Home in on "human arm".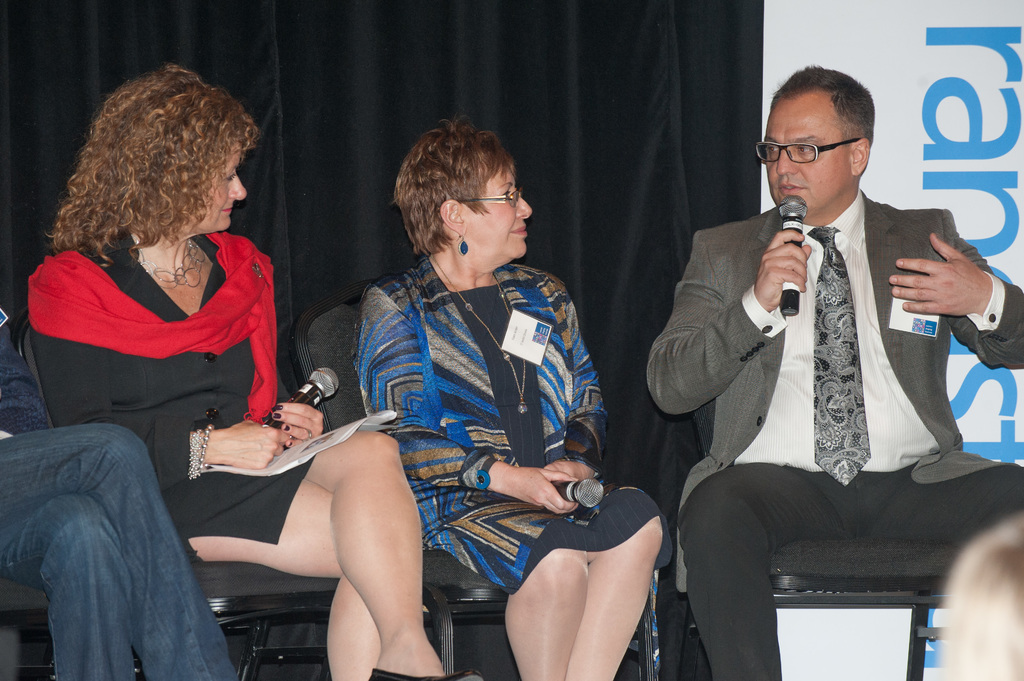
Homed in at box=[275, 365, 326, 447].
